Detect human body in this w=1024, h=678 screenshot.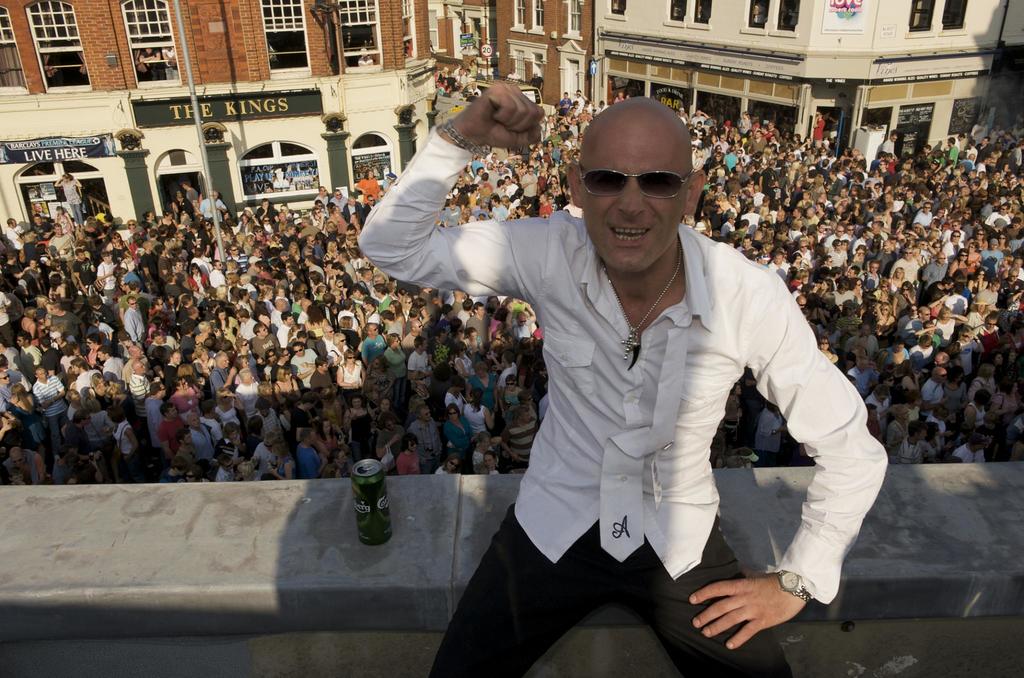
Detection: Rect(504, 373, 519, 422).
